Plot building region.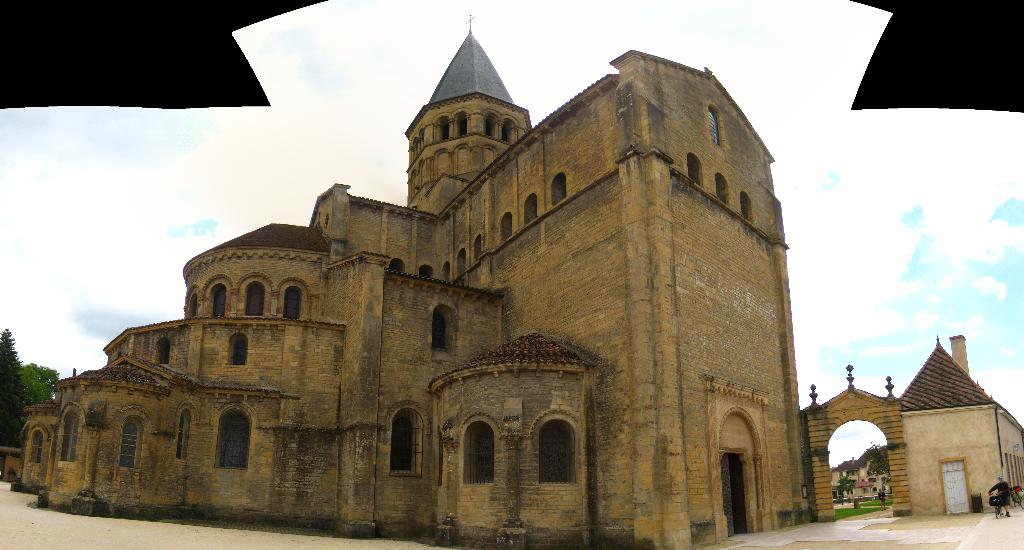
Plotted at 13 11 820 549.
